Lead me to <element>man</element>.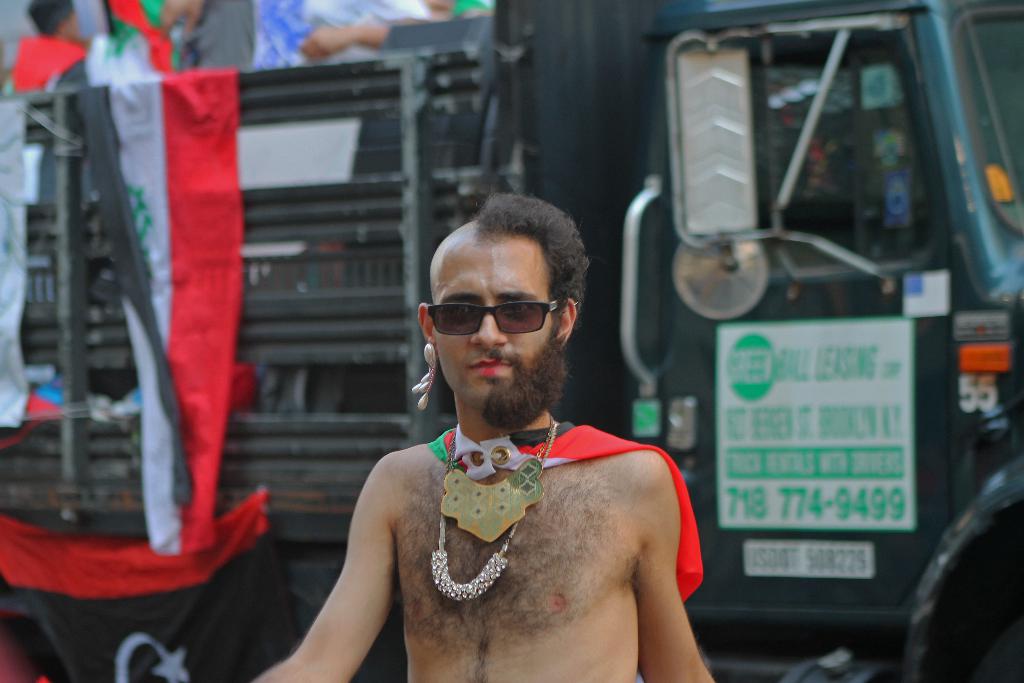
Lead to l=260, t=197, r=708, b=682.
